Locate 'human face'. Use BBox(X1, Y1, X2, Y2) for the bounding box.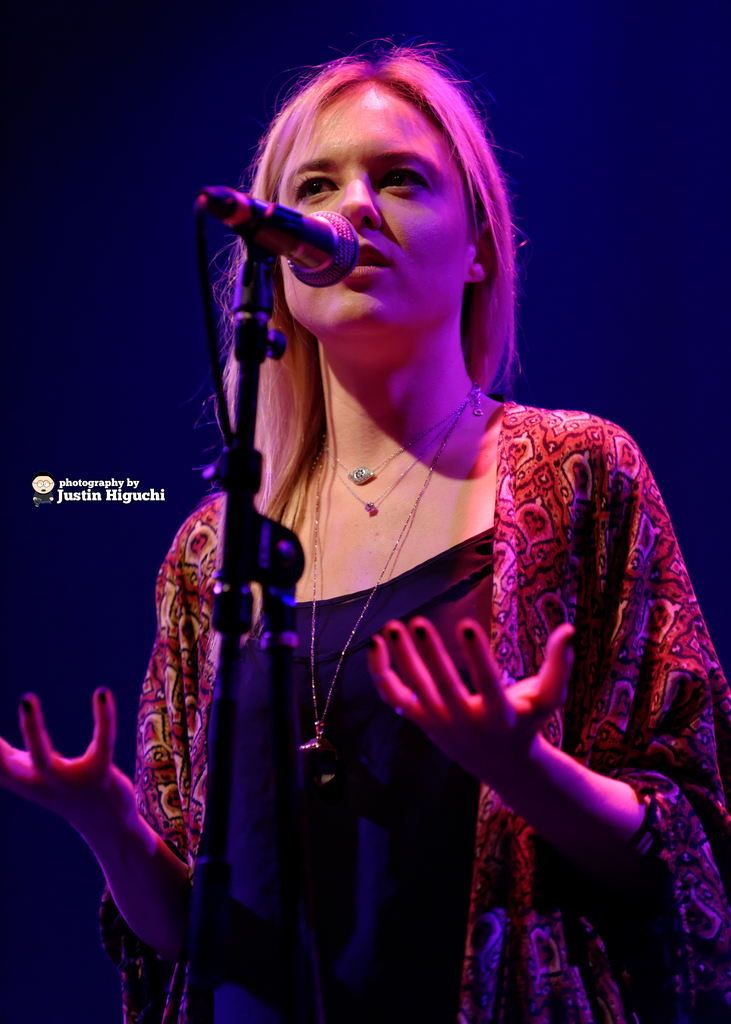
BBox(278, 76, 476, 326).
